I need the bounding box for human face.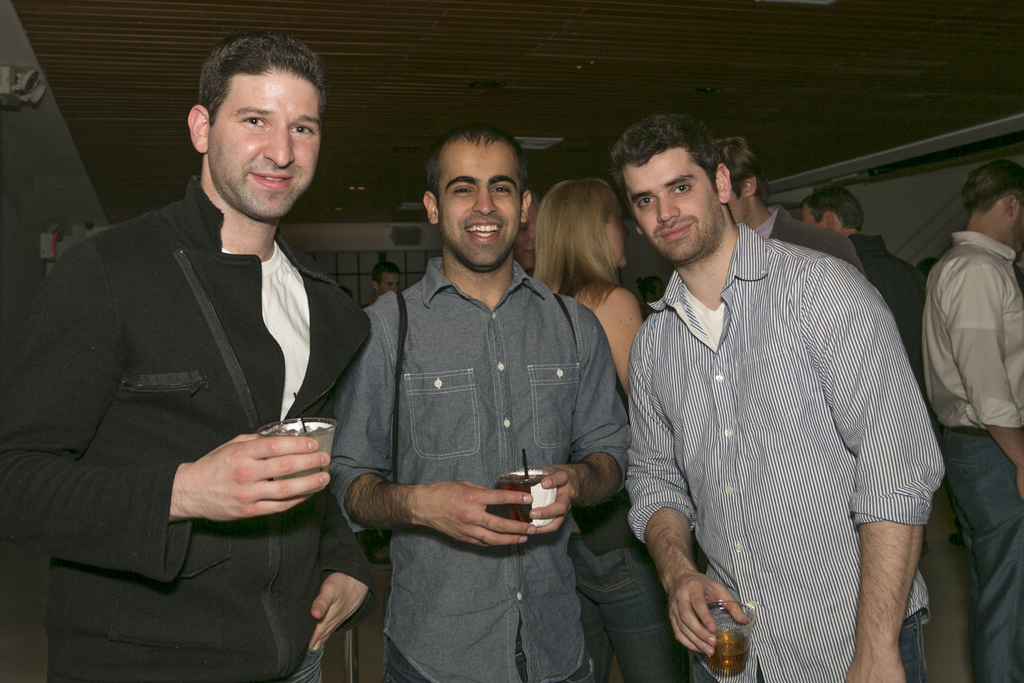
Here it is: 439,140,528,276.
